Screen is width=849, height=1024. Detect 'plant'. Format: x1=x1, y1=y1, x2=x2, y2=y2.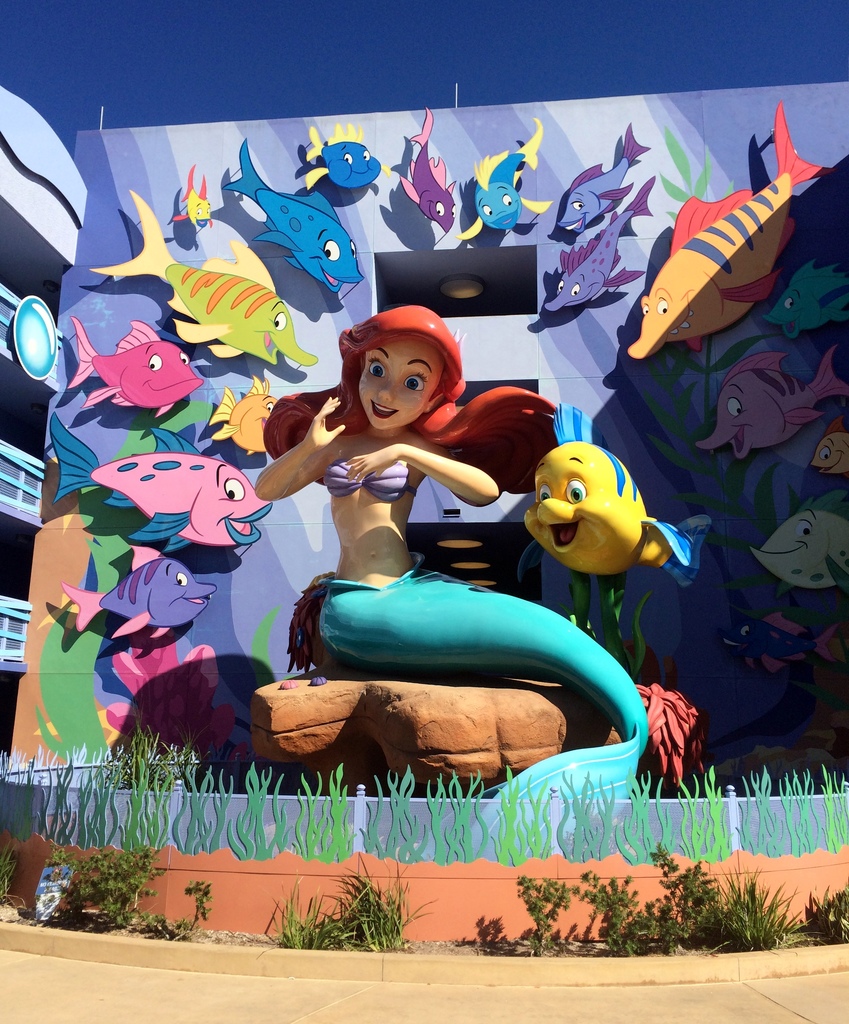
x1=52, y1=843, x2=165, y2=925.
